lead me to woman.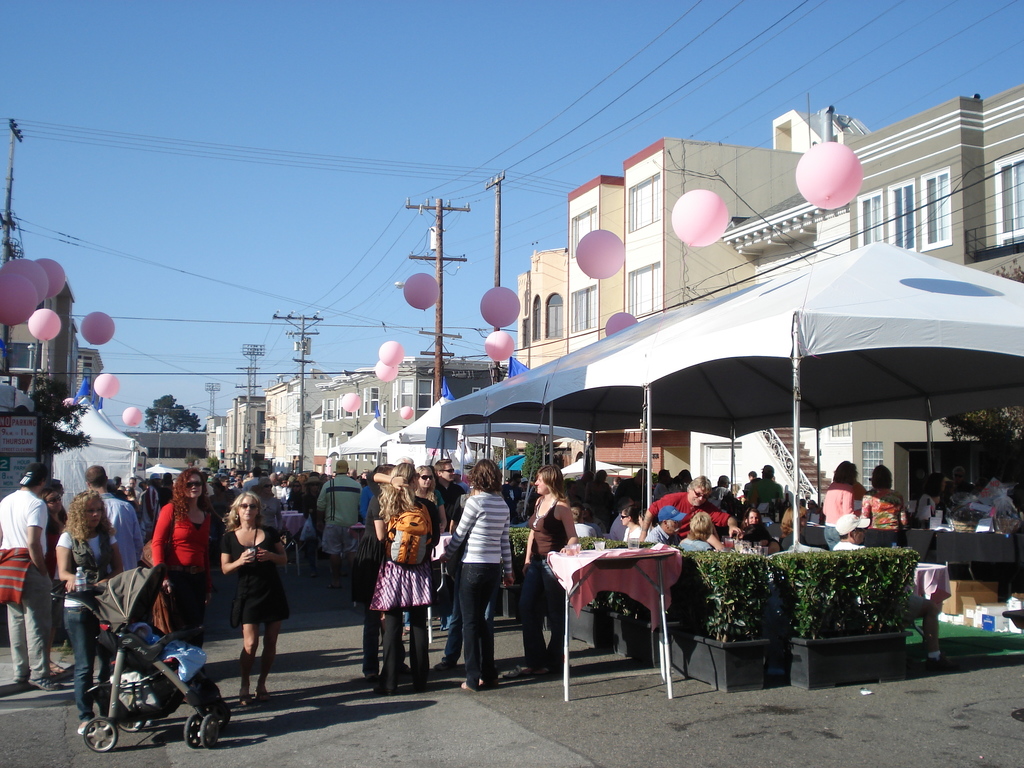
Lead to <bbox>407, 464, 445, 634</bbox>.
